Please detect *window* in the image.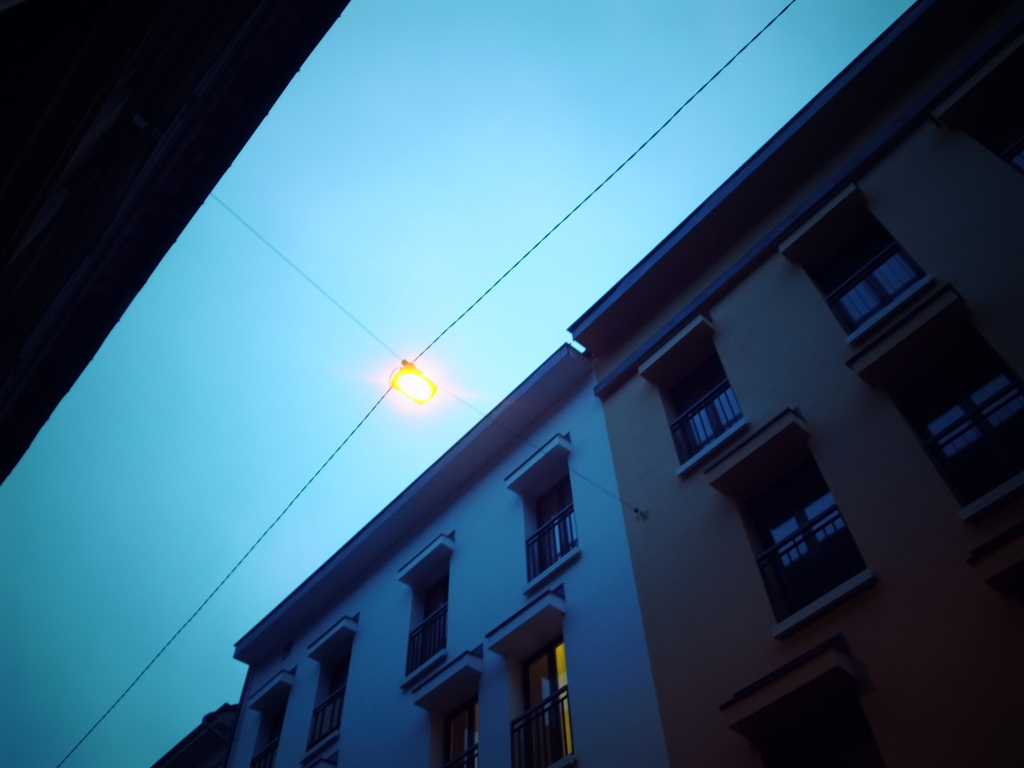
<box>505,637,576,767</box>.
